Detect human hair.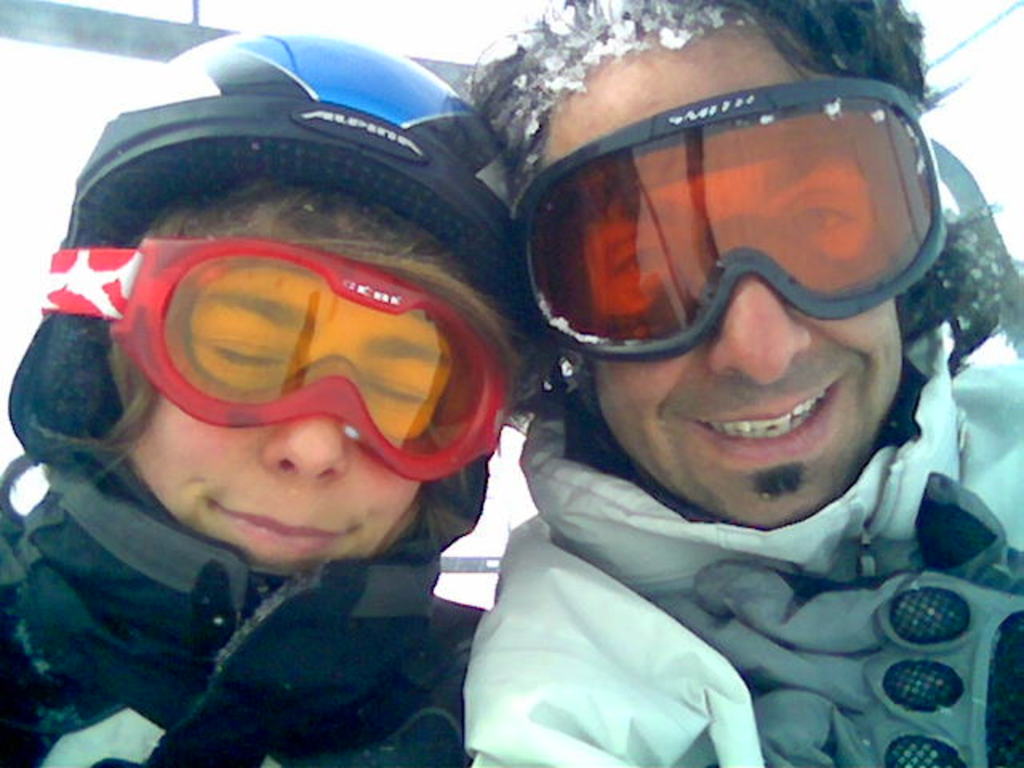
Detected at left=467, top=0, right=941, bottom=130.
